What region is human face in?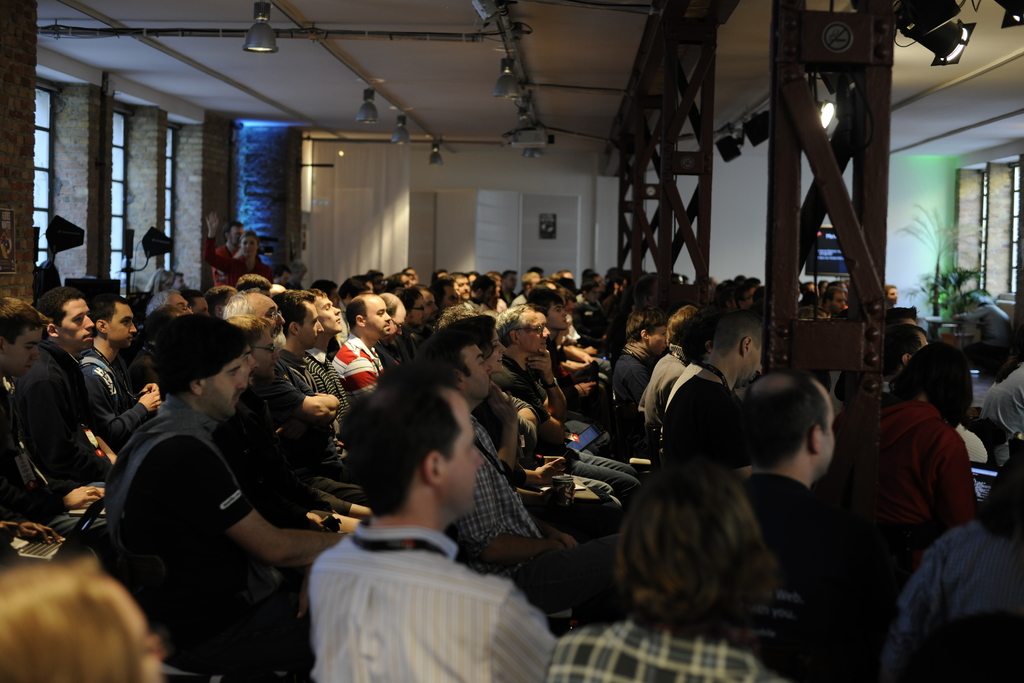
552:302:569:333.
